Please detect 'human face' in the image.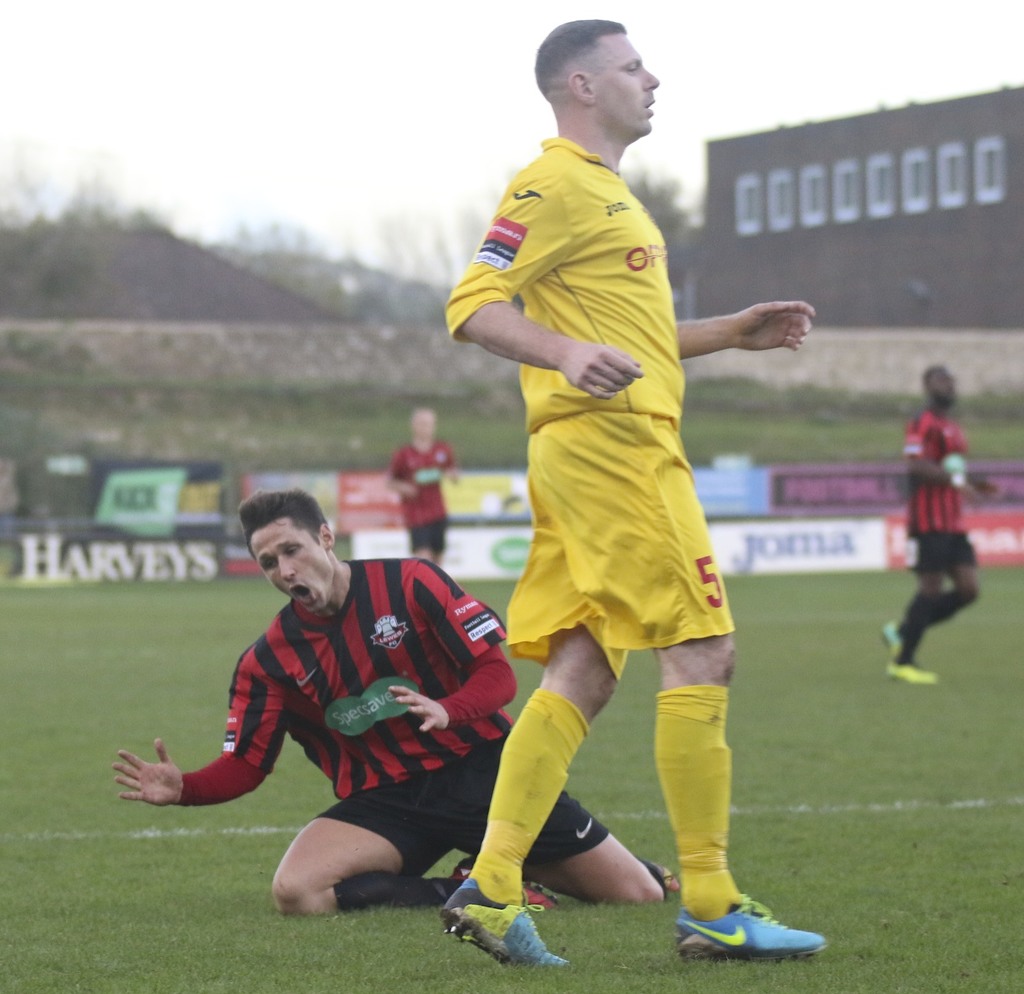
bbox=(249, 517, 332, 614).
